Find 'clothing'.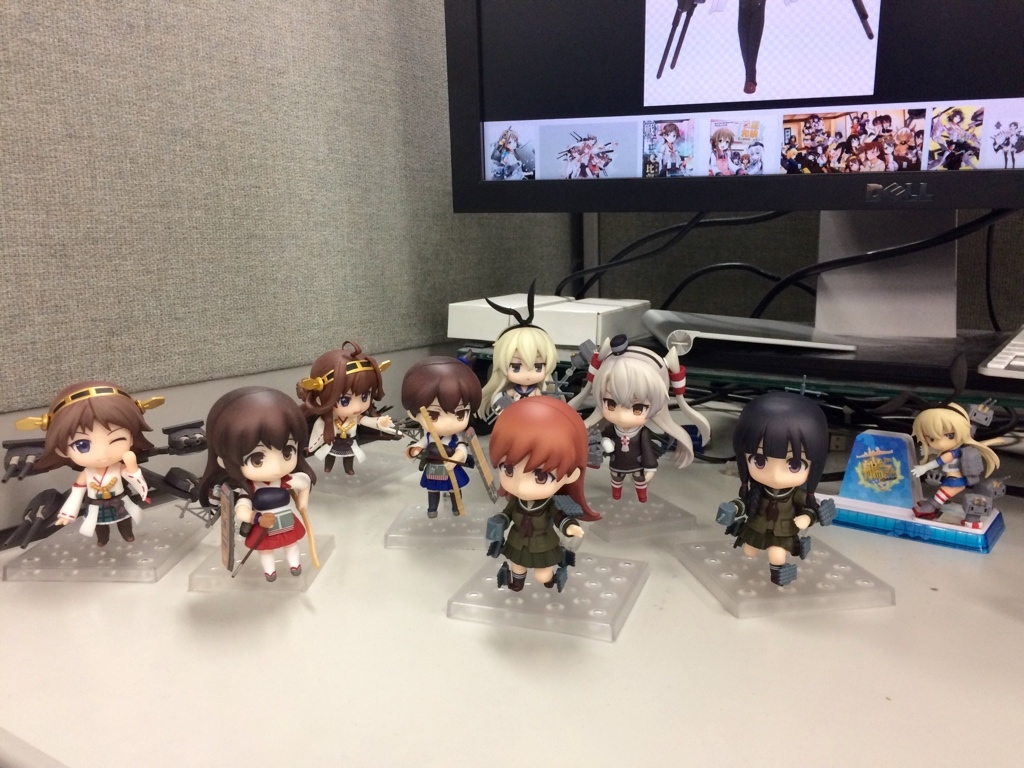
pyautogui.locateOnScreen(57, 469, 152, 543).
